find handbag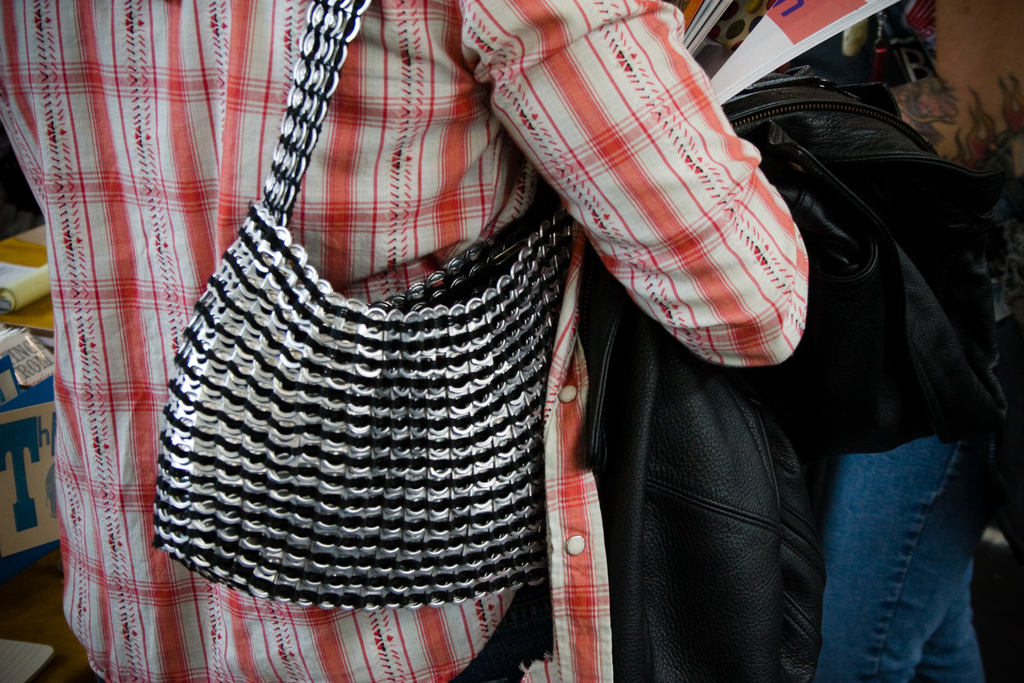
box=[147, 0, 556, 607]
